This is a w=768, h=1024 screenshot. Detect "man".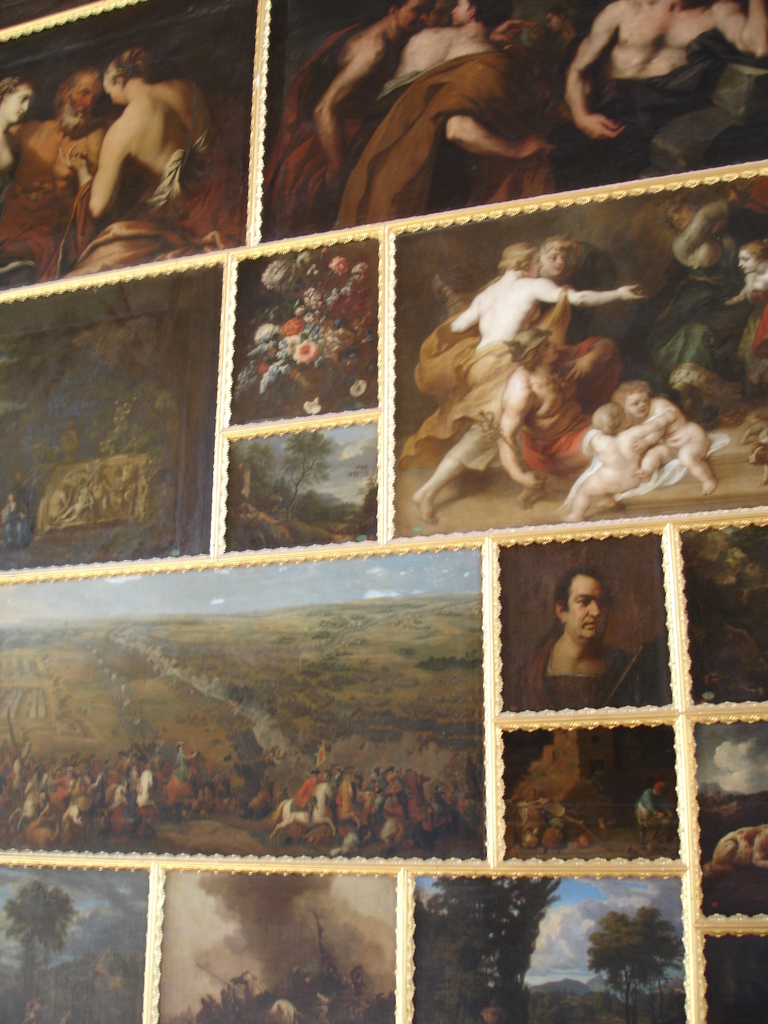
0/68/114/270.
